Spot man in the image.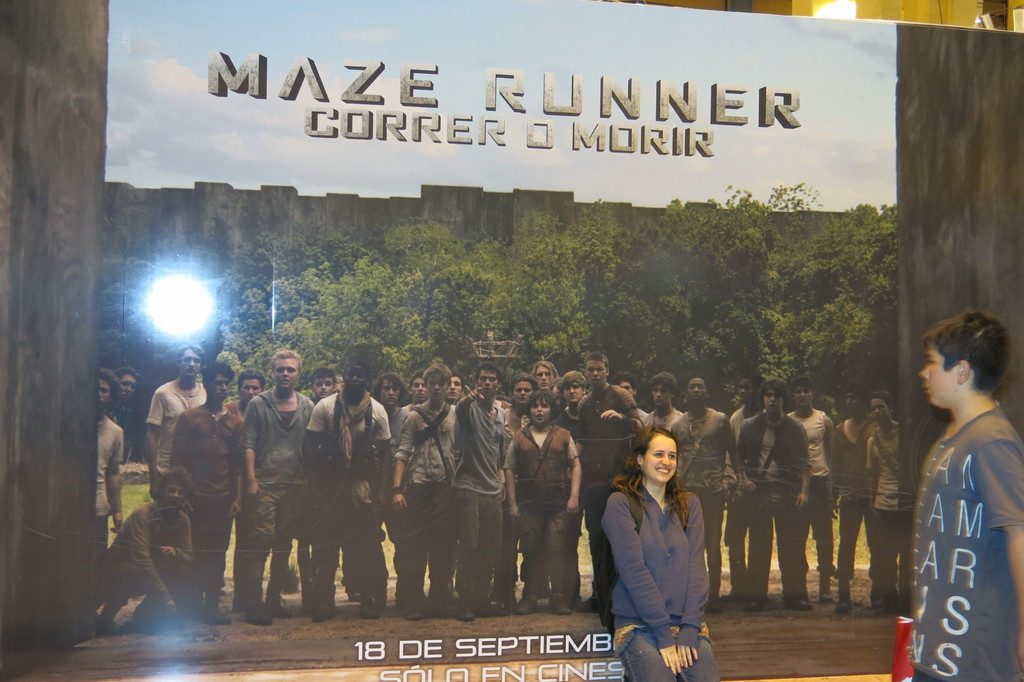
man found at region(568, 345, 641, 615).
